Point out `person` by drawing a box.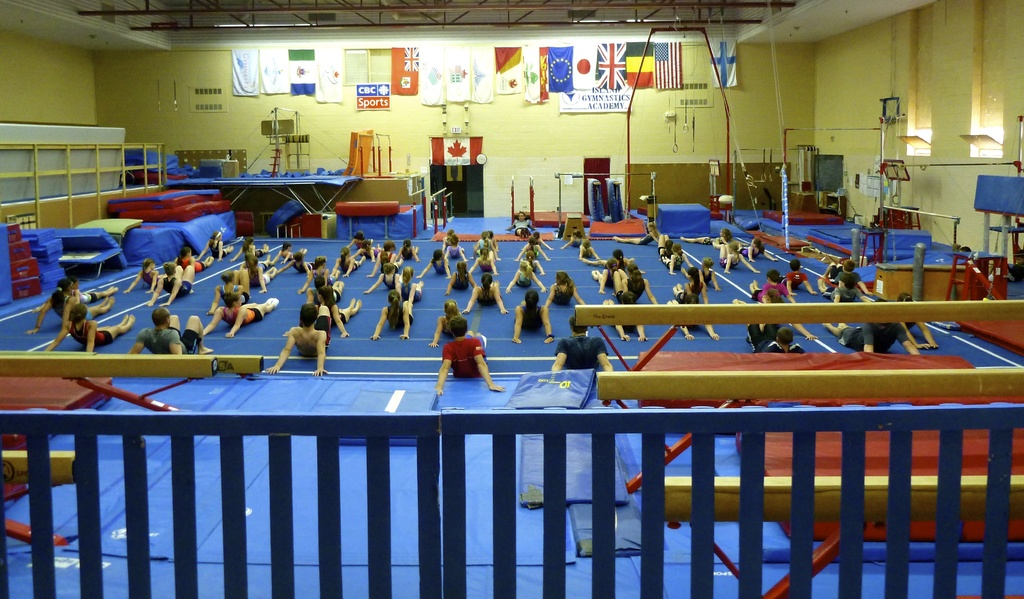
left=52, top=301, right=131, bottom=352.
